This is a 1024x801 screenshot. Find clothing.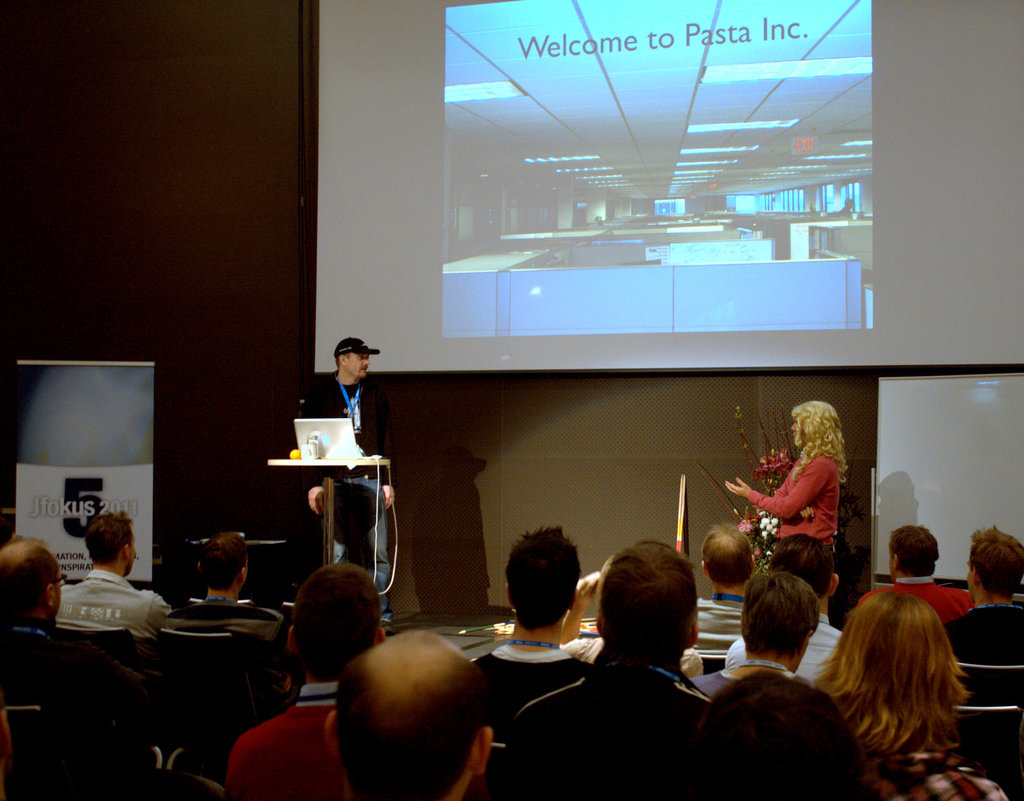
Bounding box: (left=224, top=676, right=342, bottom=800).
